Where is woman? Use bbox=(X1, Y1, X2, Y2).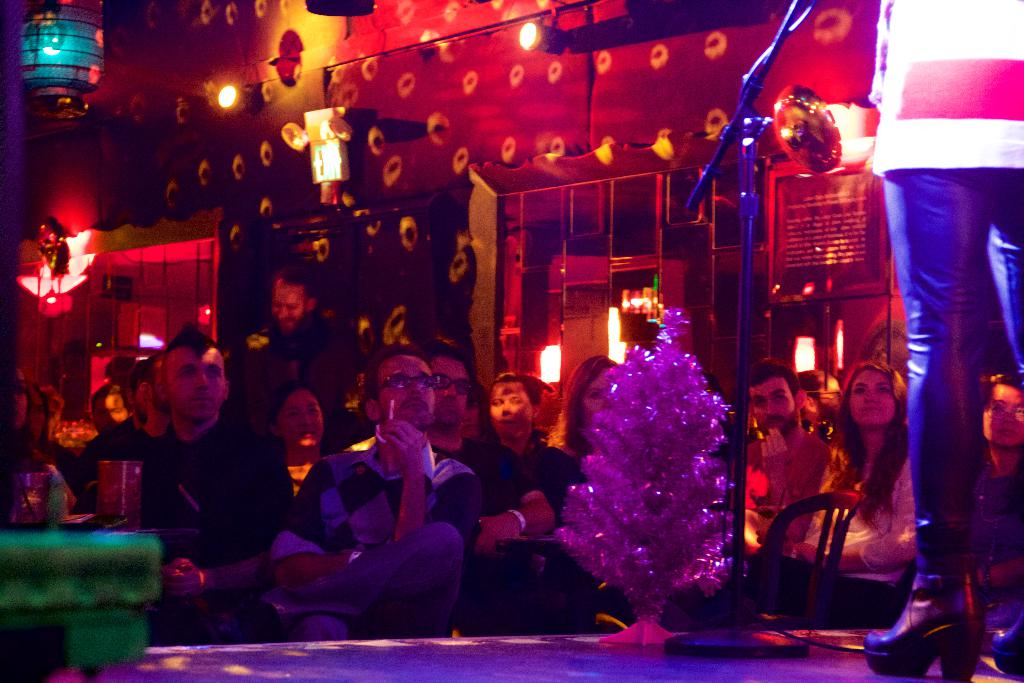
bbox=(0, 359, 76, 532).
